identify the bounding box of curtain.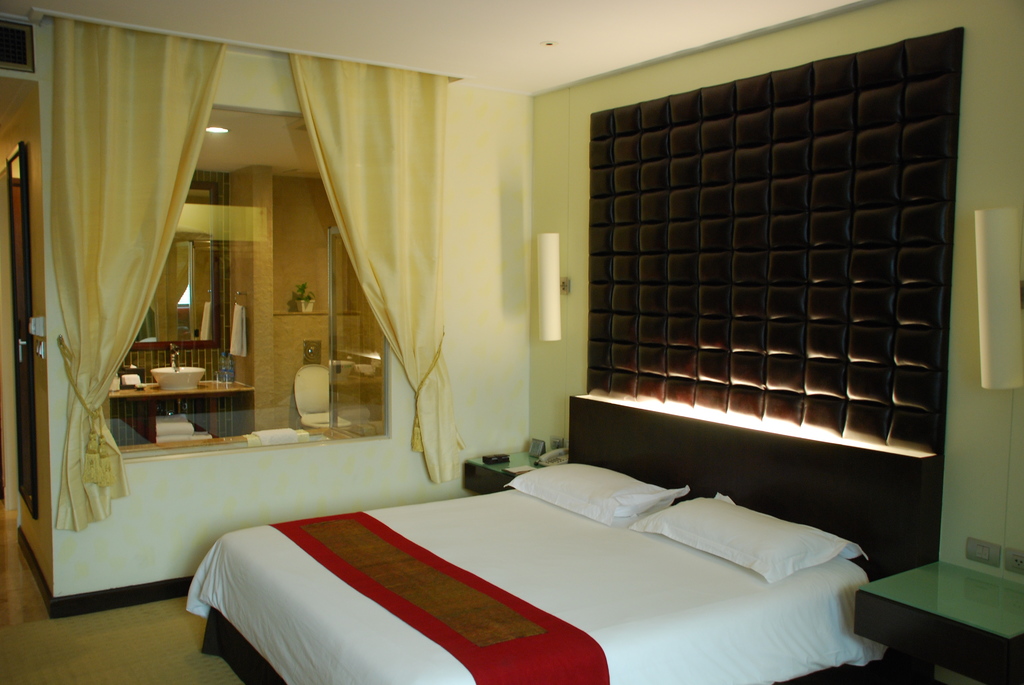
crop(52, 17, 229, 535).
